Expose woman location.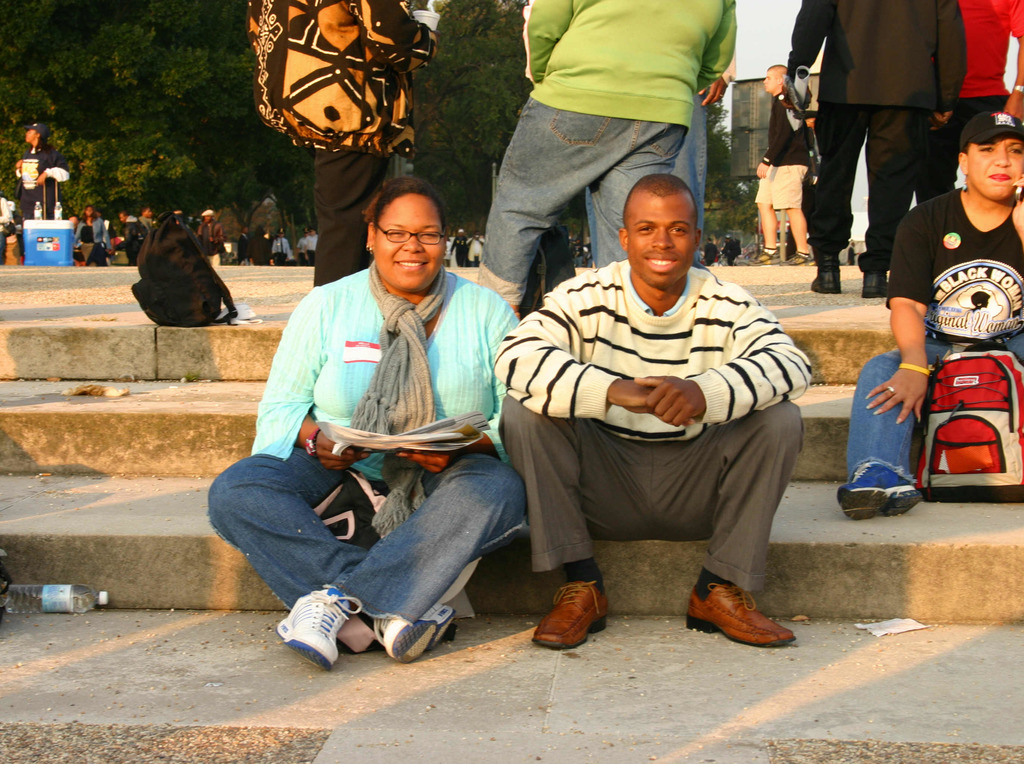
Exposed at (218,161,535,676).
